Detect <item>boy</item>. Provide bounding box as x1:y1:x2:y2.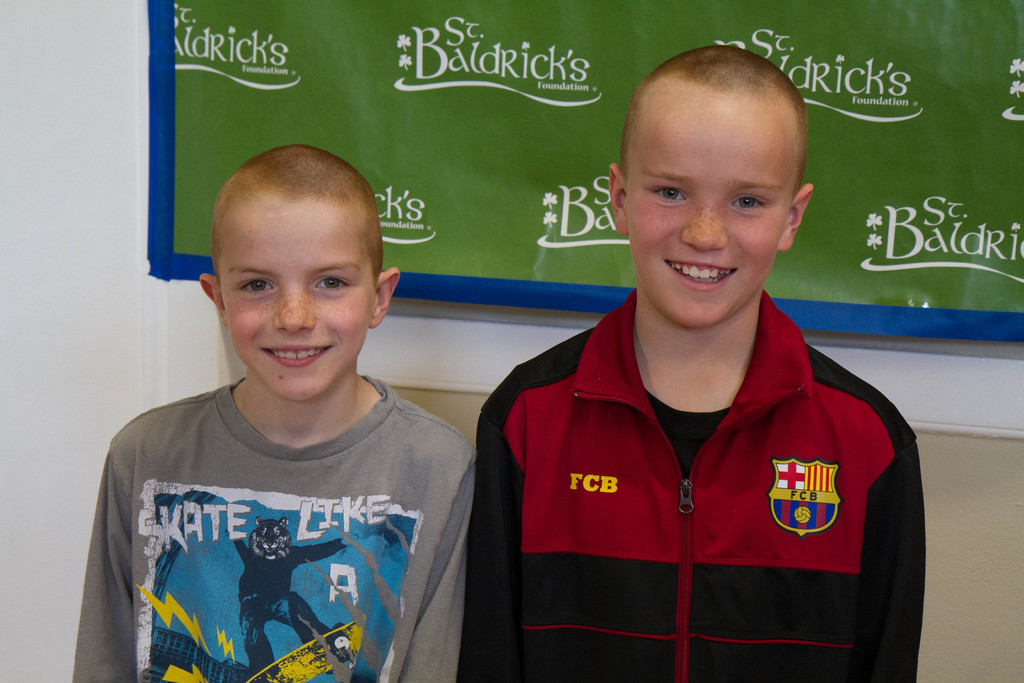
66:141:476:682.
